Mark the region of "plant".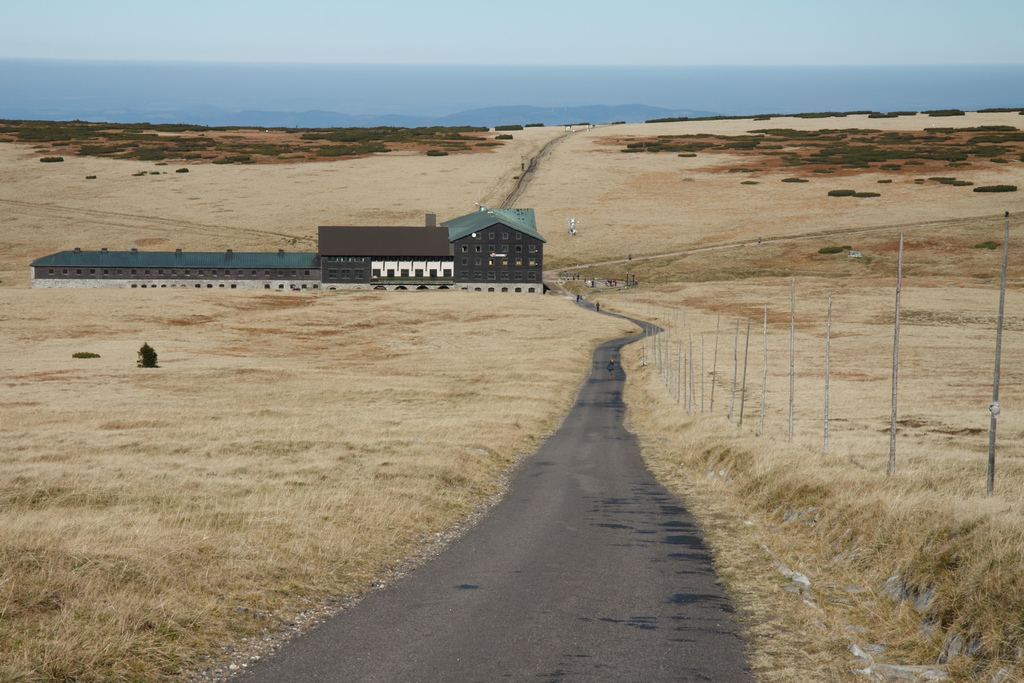
Region: select_region(826, 186, 855, 200).
